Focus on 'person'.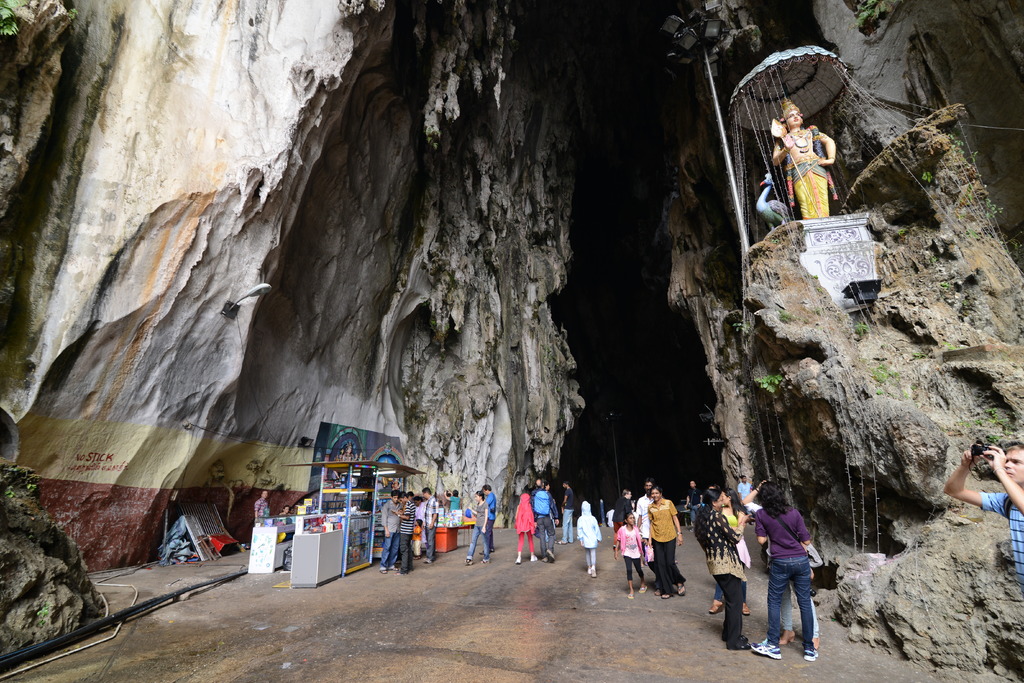
Focused at Rect(692, 488, 753, 652).
